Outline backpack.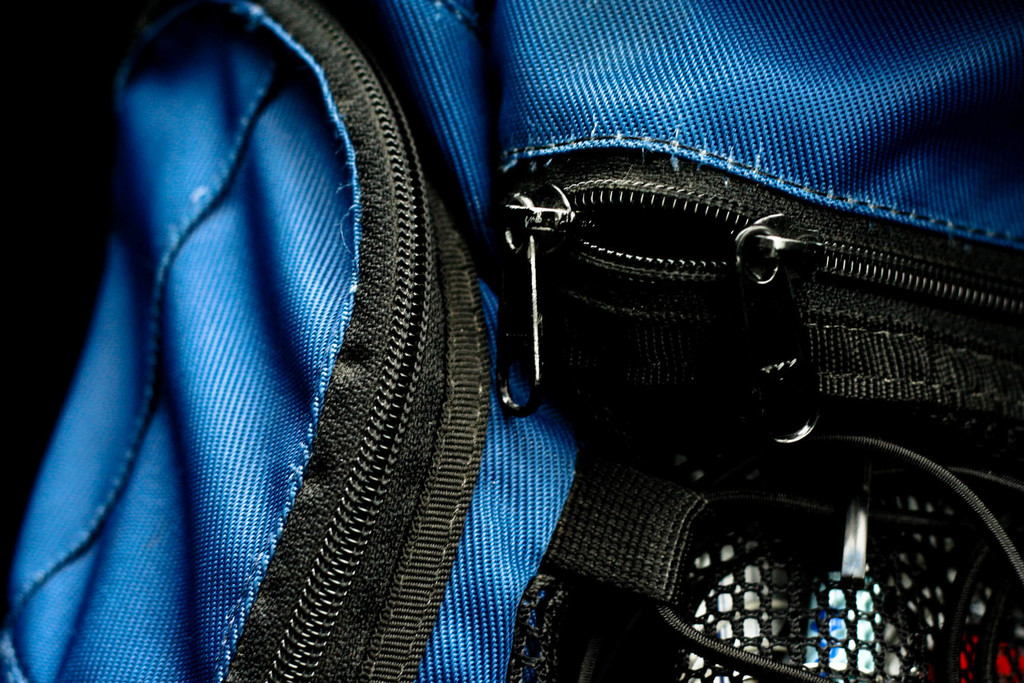
Outline: box(0, 0, 1018, 679).
